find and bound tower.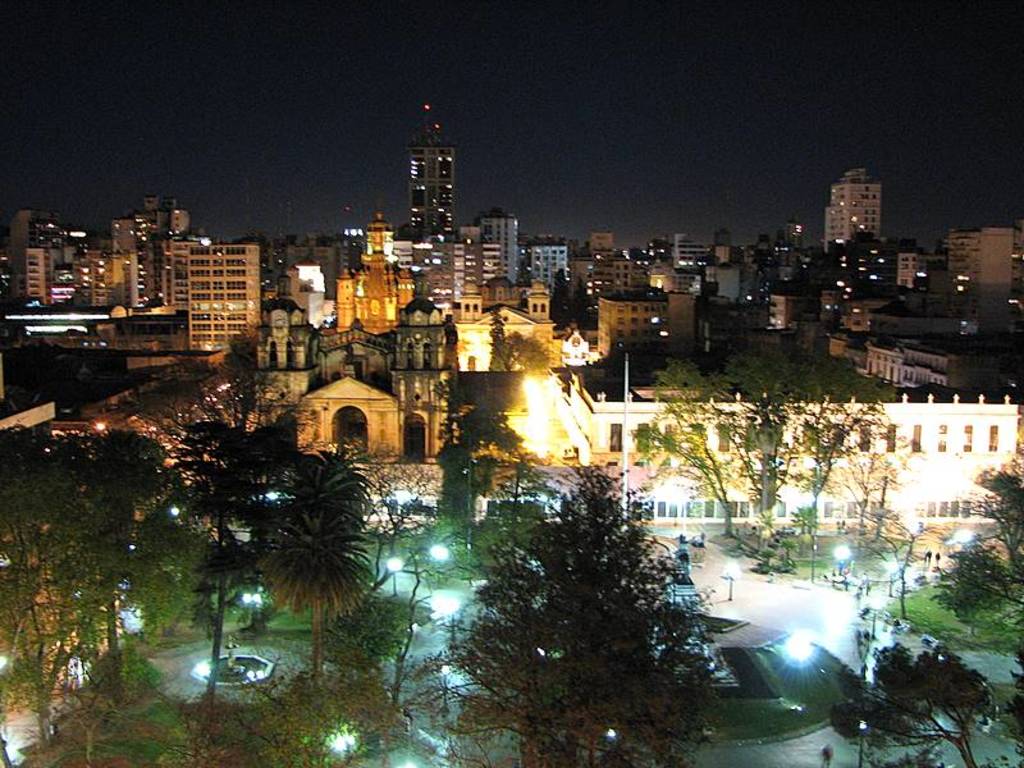
Bound: x1=476 y1=214 x2=524 y2=283.
